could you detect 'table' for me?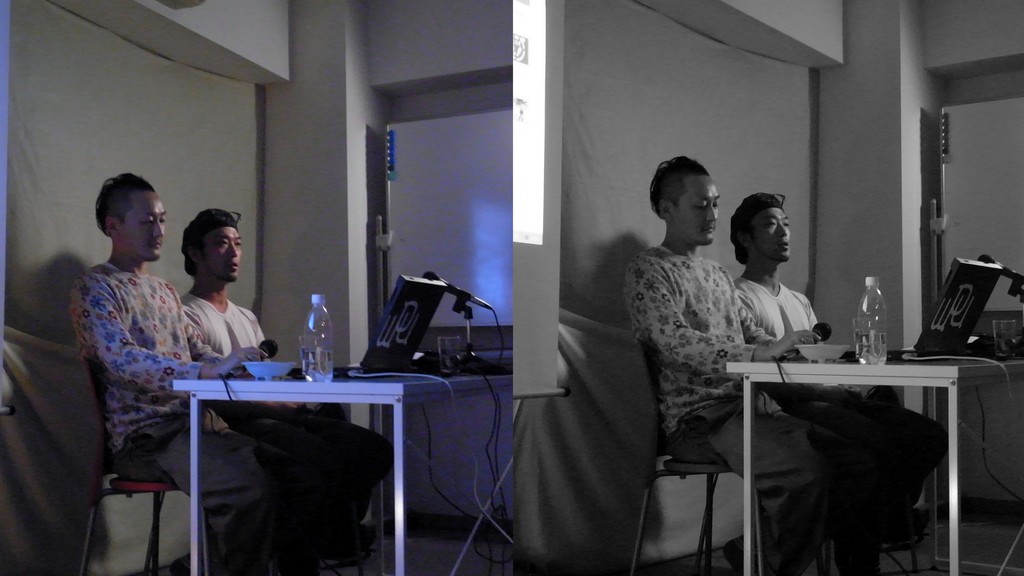
Detection result: left=113, top=334, right=497, bottom=548.
